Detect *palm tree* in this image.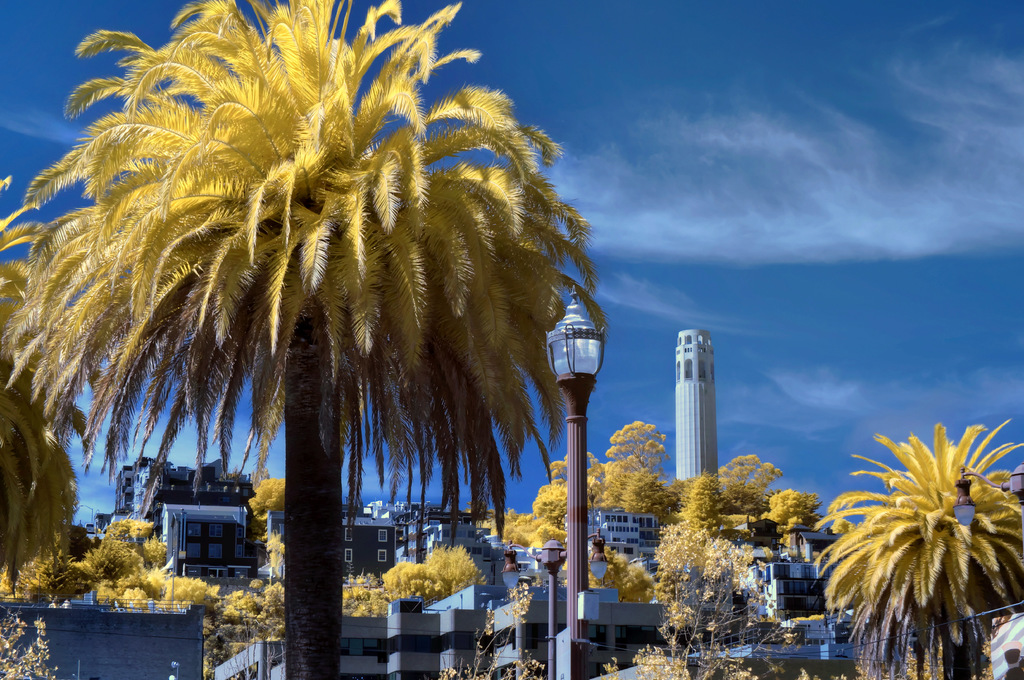
Detection: left=70, top=506, right=149, bottom=634.
